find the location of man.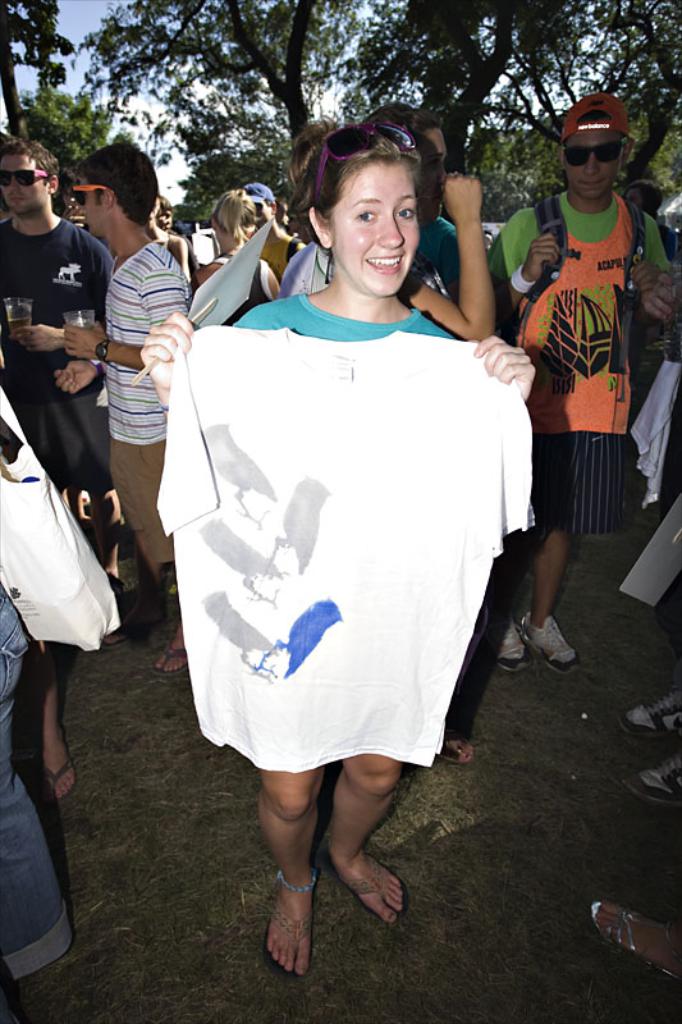
Location: BBox(0, 143, 115, 600).
